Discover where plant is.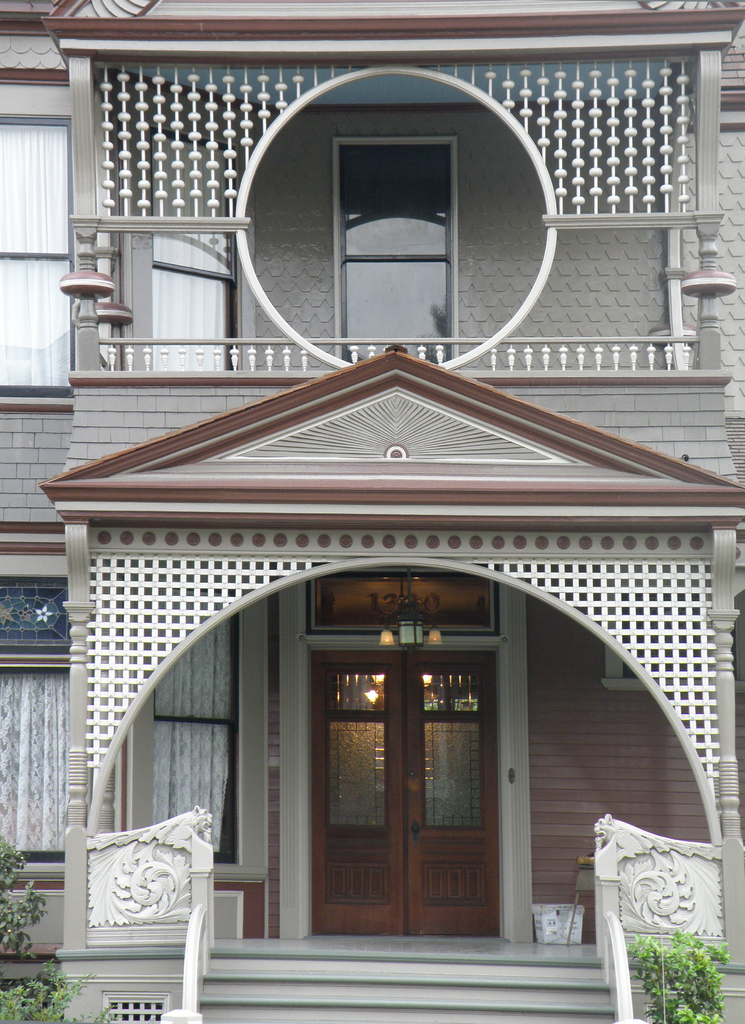
Discovered at left=0, top=834, right=48, bottom=957.
